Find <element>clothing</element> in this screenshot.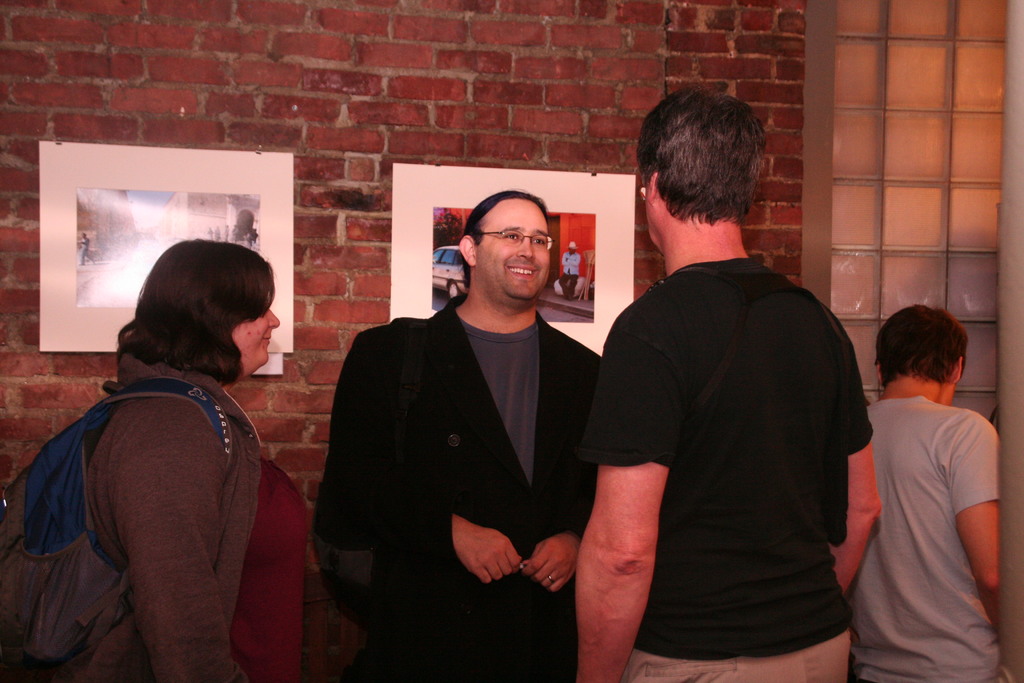
The bounding box for <element>clothing</element> is locate(574, 259, 872, 682).
